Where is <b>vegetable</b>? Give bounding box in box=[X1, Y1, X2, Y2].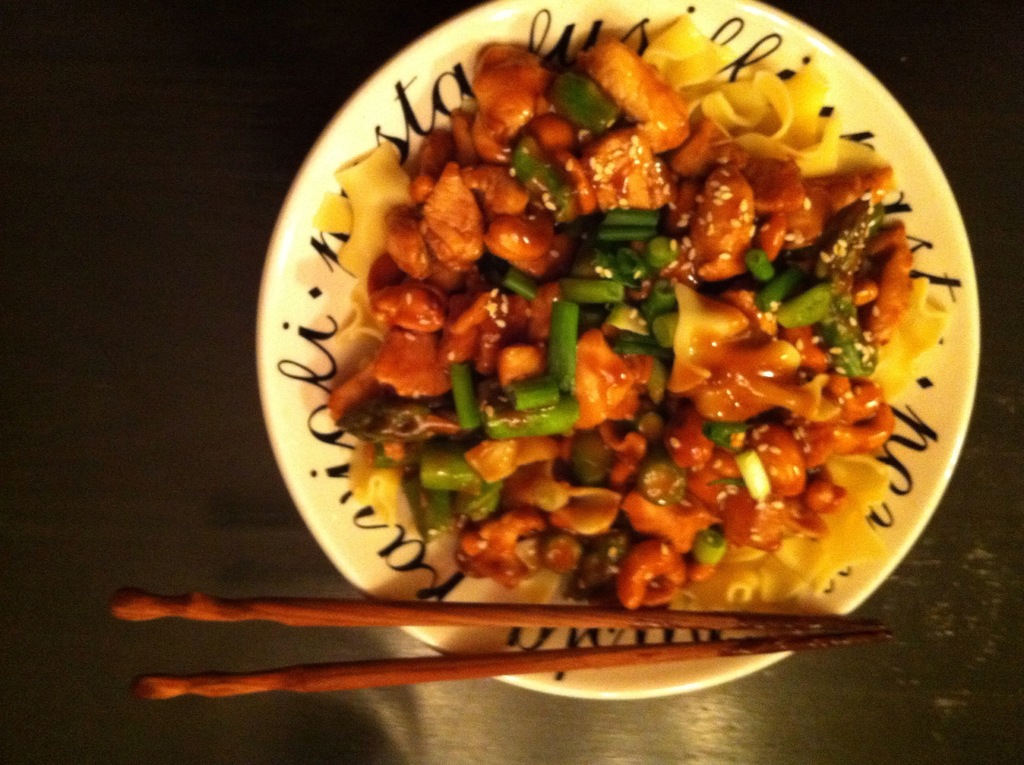
box=[422, 451, 483, 500].
